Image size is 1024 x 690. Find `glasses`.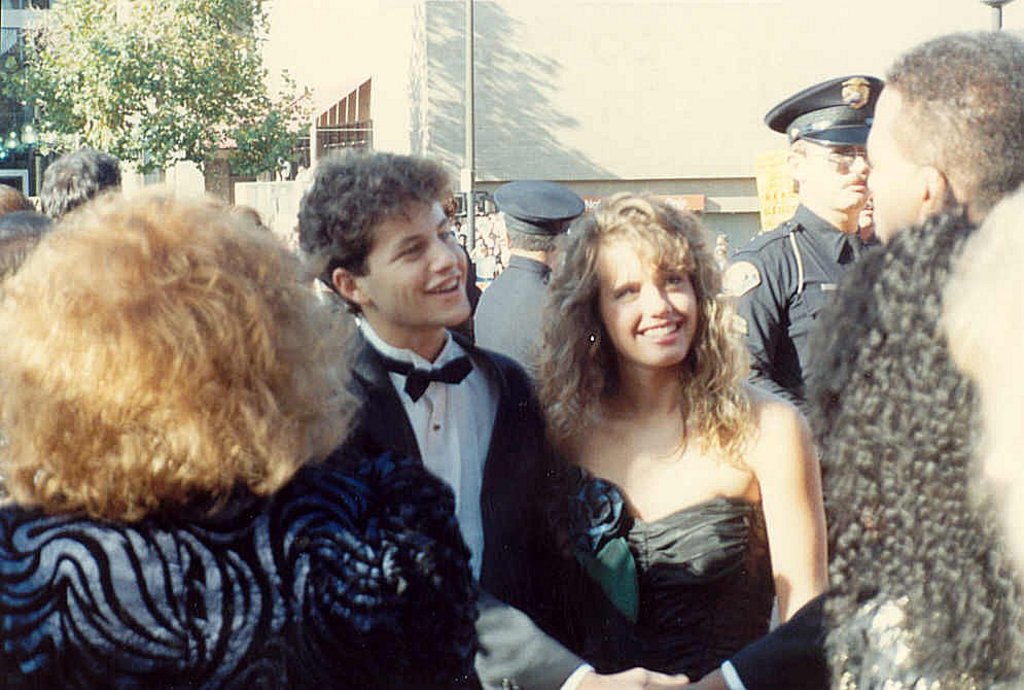
[x1=802, y1=140, x2=861, y2=169].
